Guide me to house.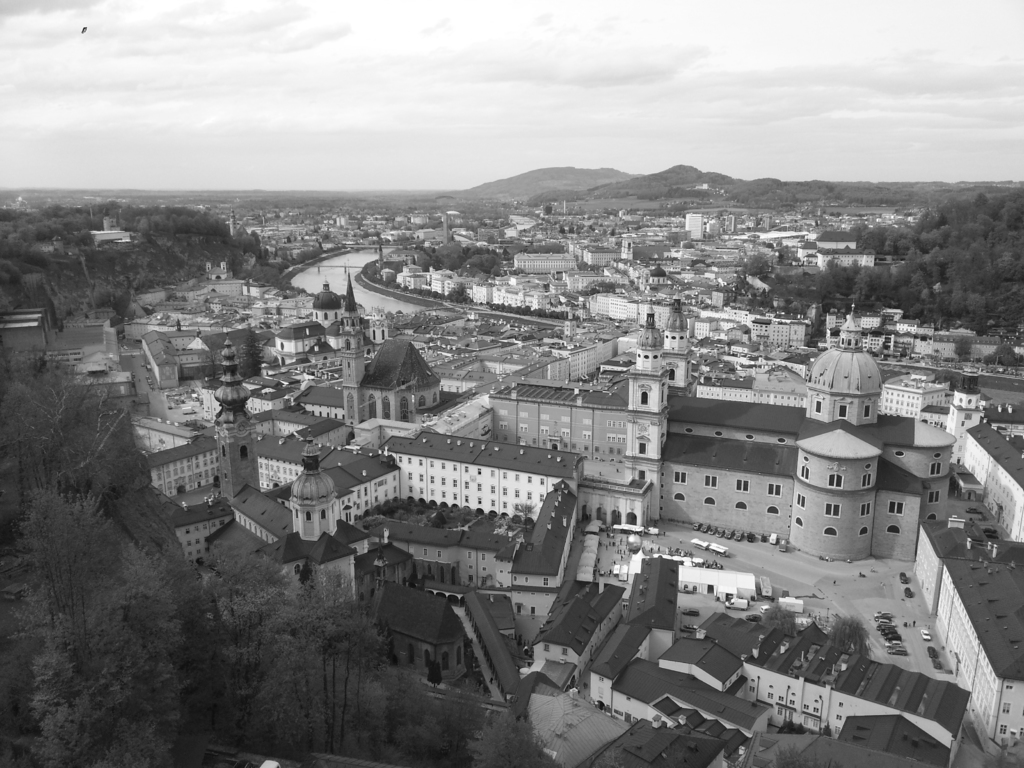
Guidance: [374,429,588,523].
